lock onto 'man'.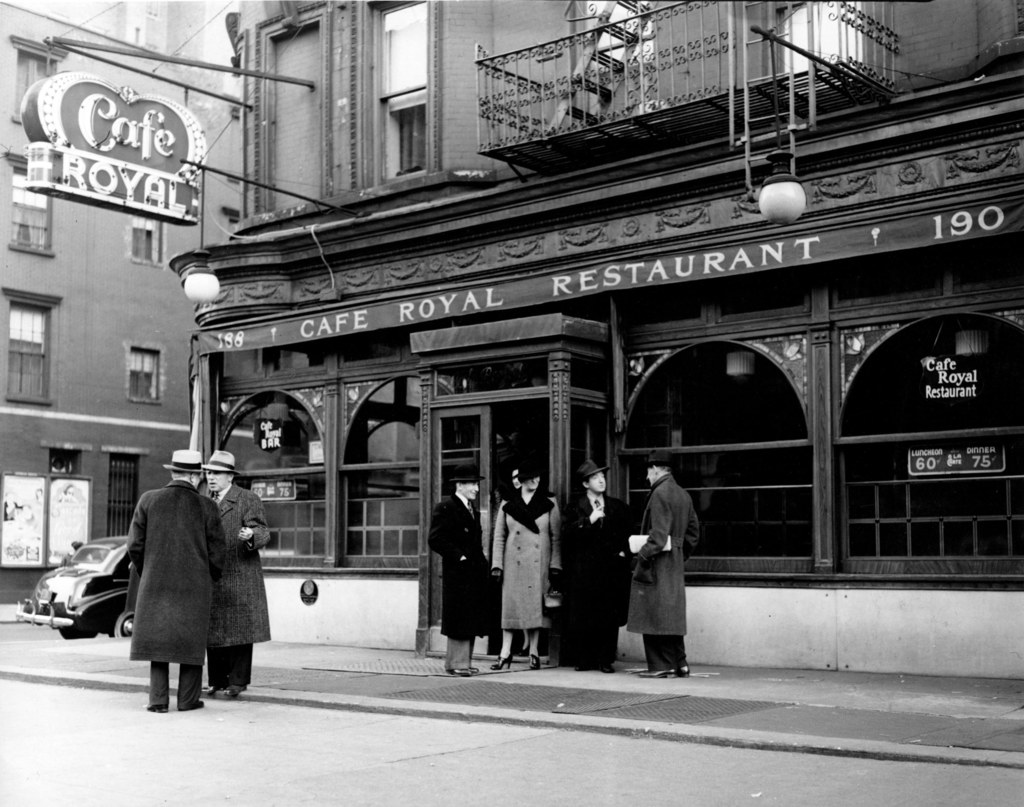
Locked: Rect(621, 451, 703, 680).
